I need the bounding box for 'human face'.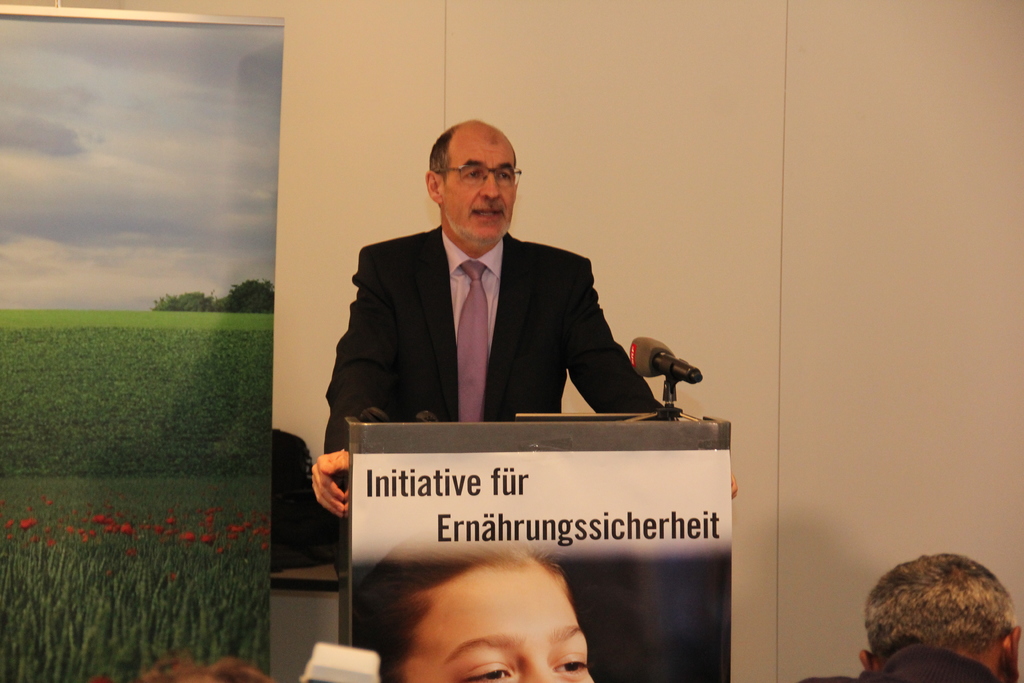
Here it is: bbox(407, 569, 592, 682).
